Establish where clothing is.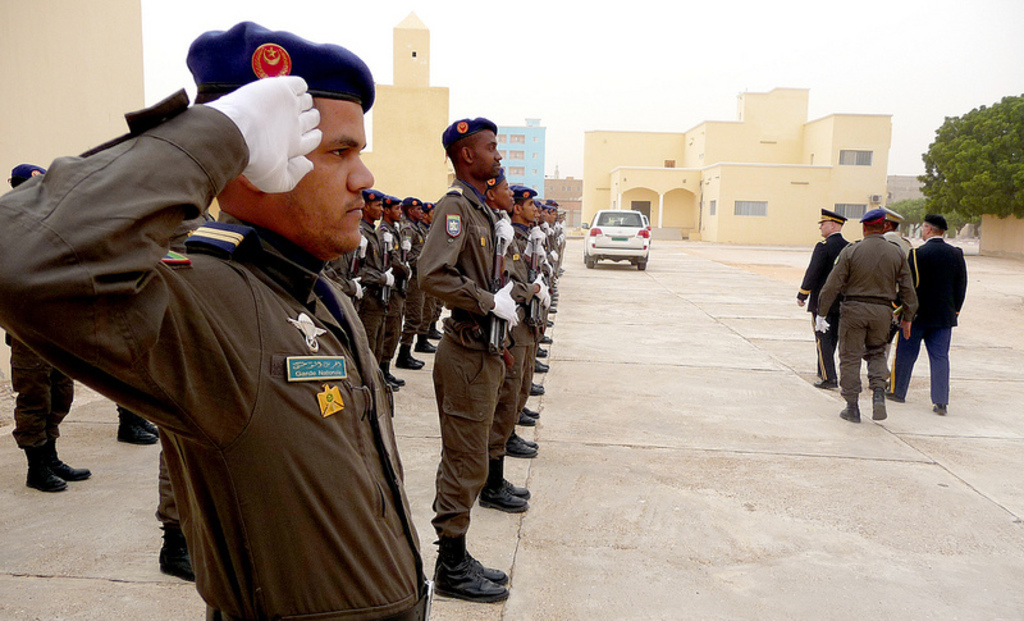
Established at bbox=[420, 222, 438, 342].
